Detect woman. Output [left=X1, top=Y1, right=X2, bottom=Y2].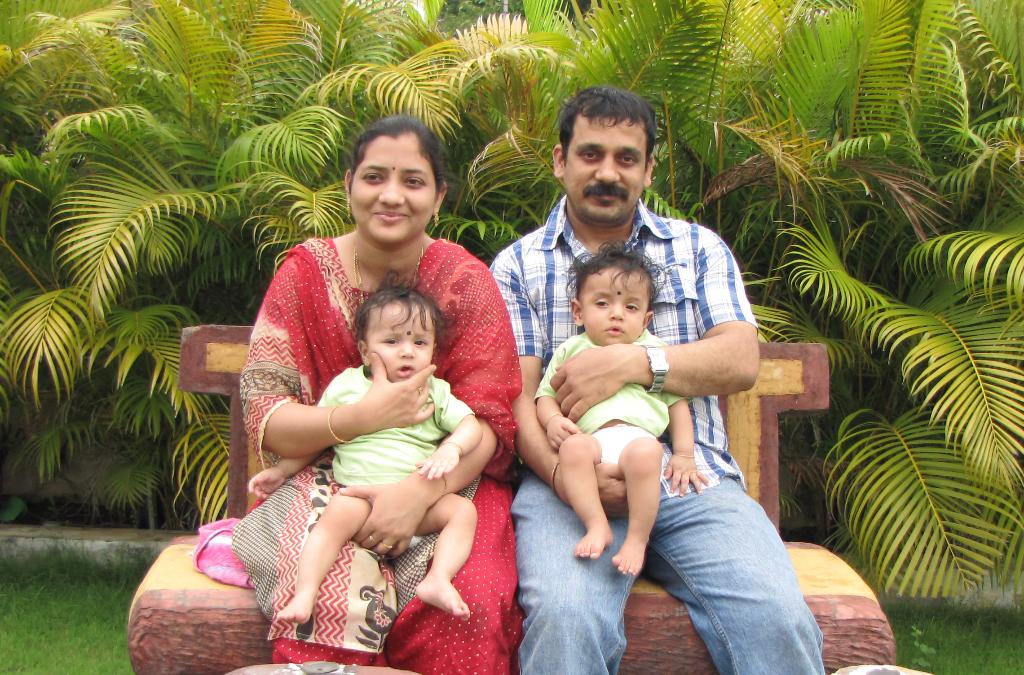
[left=221, top=113, right=531, bottom=674].
